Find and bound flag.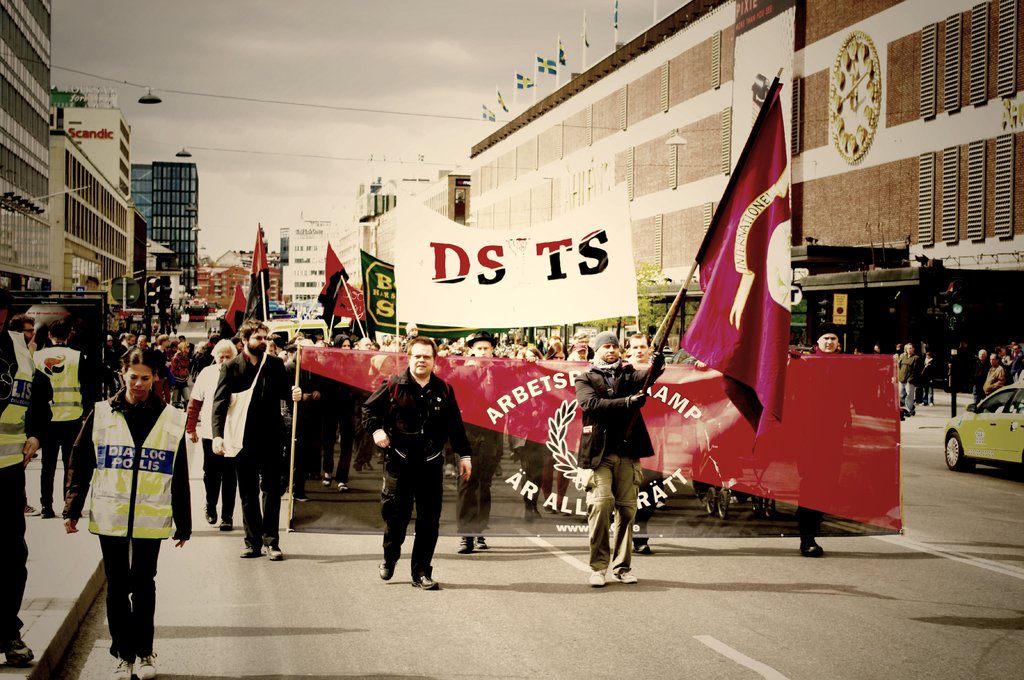
Bound: (247,222,271,315).
